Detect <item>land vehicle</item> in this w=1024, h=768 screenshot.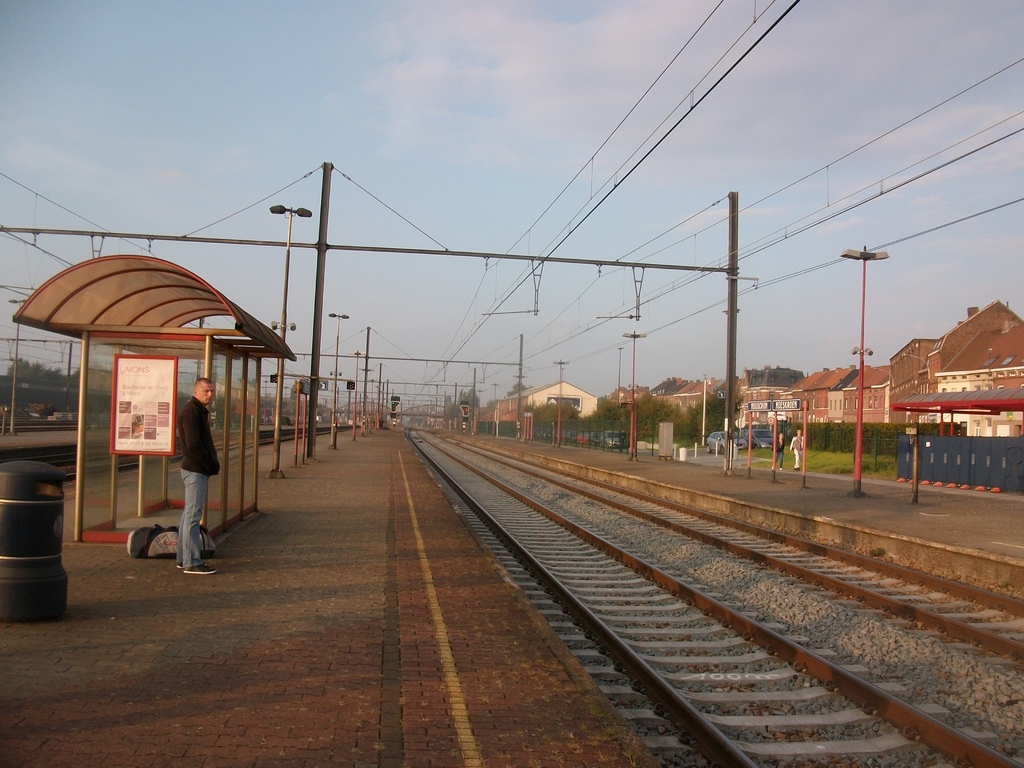
Detection: pyautogui.locateOnScreen(744, 429, 771, 449).
